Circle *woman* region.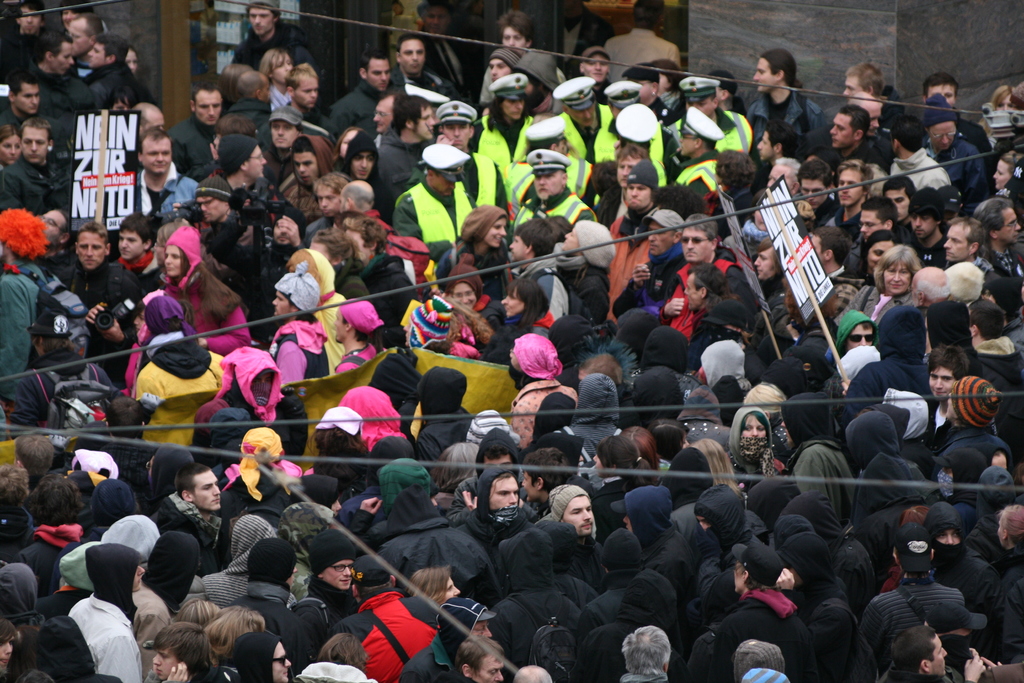
Region: [724, 400, 796, 498].
